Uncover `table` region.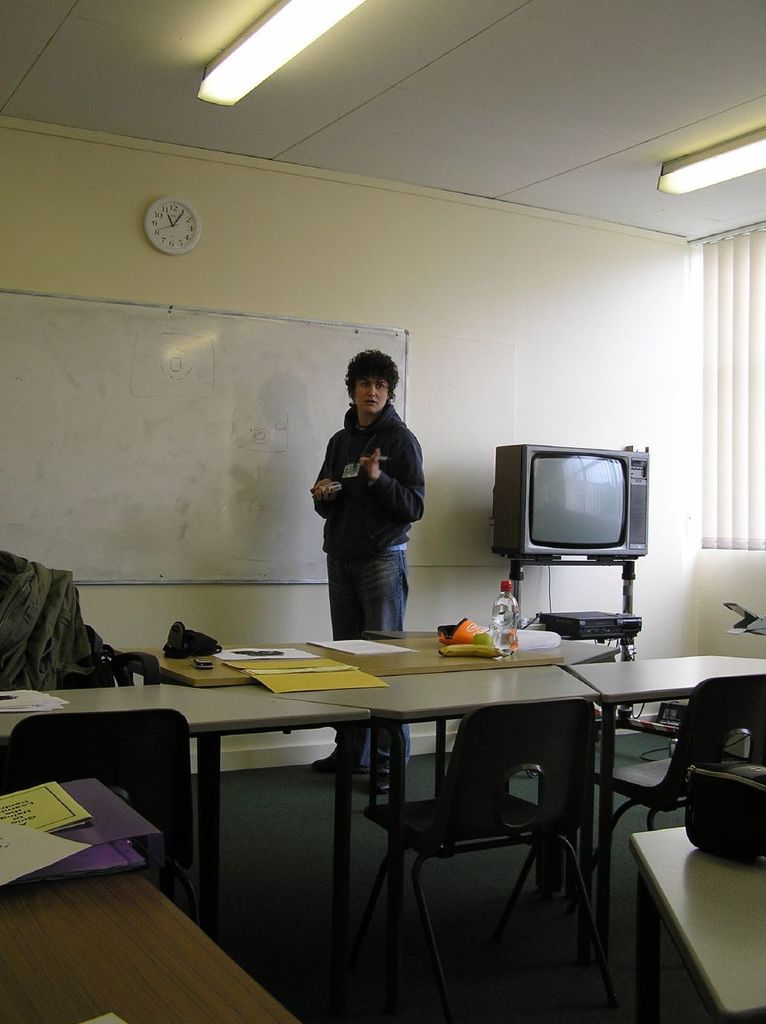
Uncovered: [635, 834, 765, 1023].
